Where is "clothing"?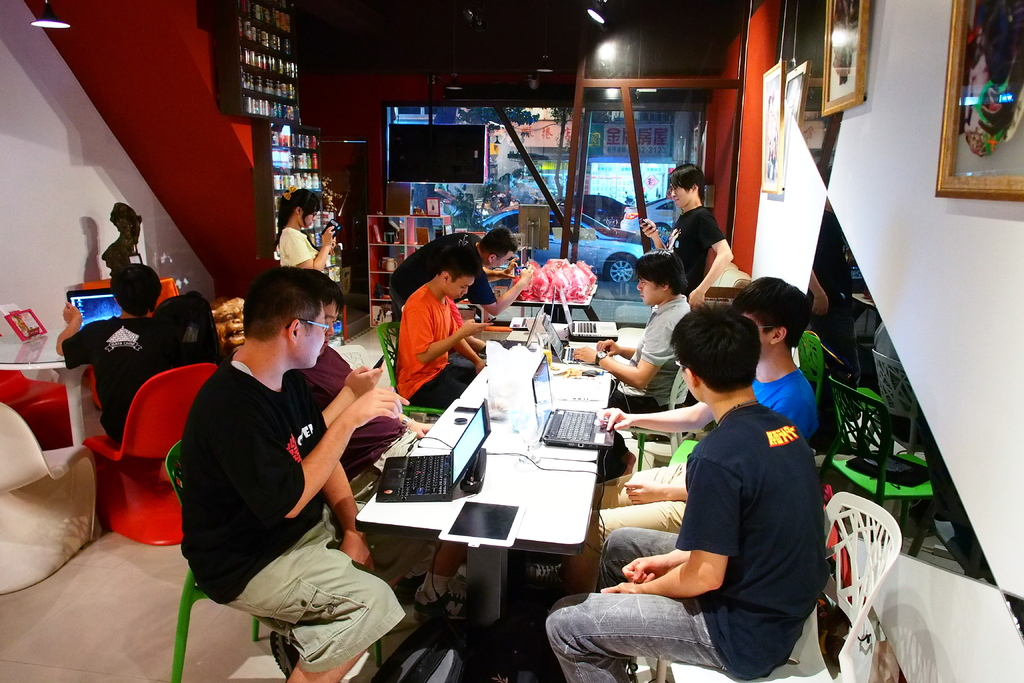
<bbox>395, 266, 472, 415</bbox>.
